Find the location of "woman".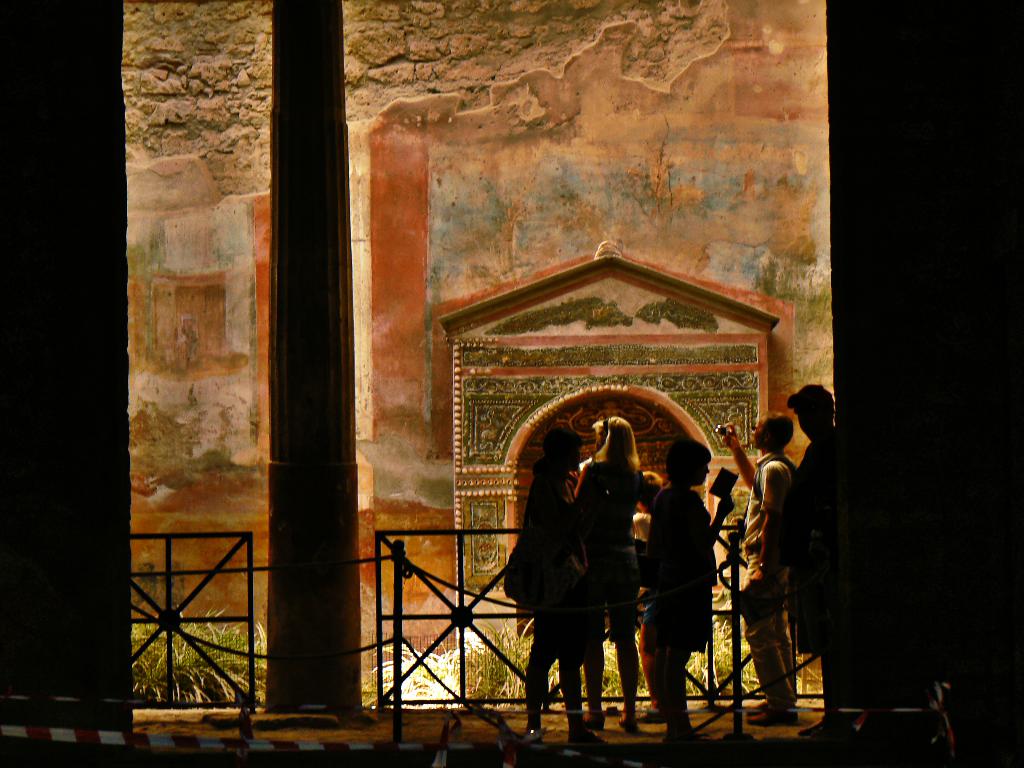
Location: bbox=[645, 434, 732, 741].
